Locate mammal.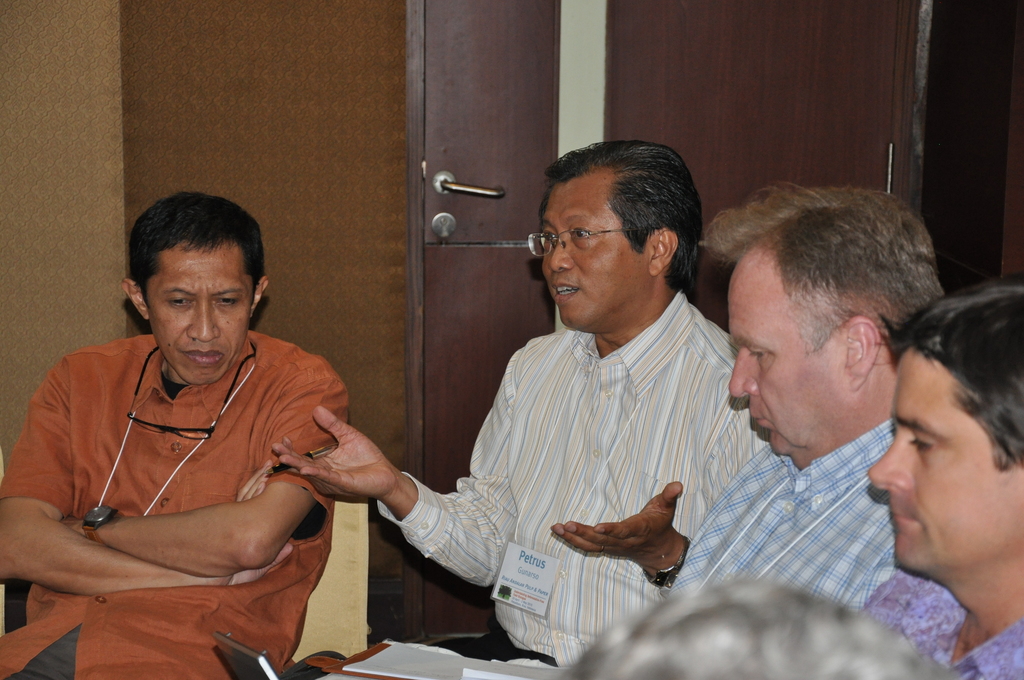
Bounding box: <region>271, 142, 776, 679</region>.
